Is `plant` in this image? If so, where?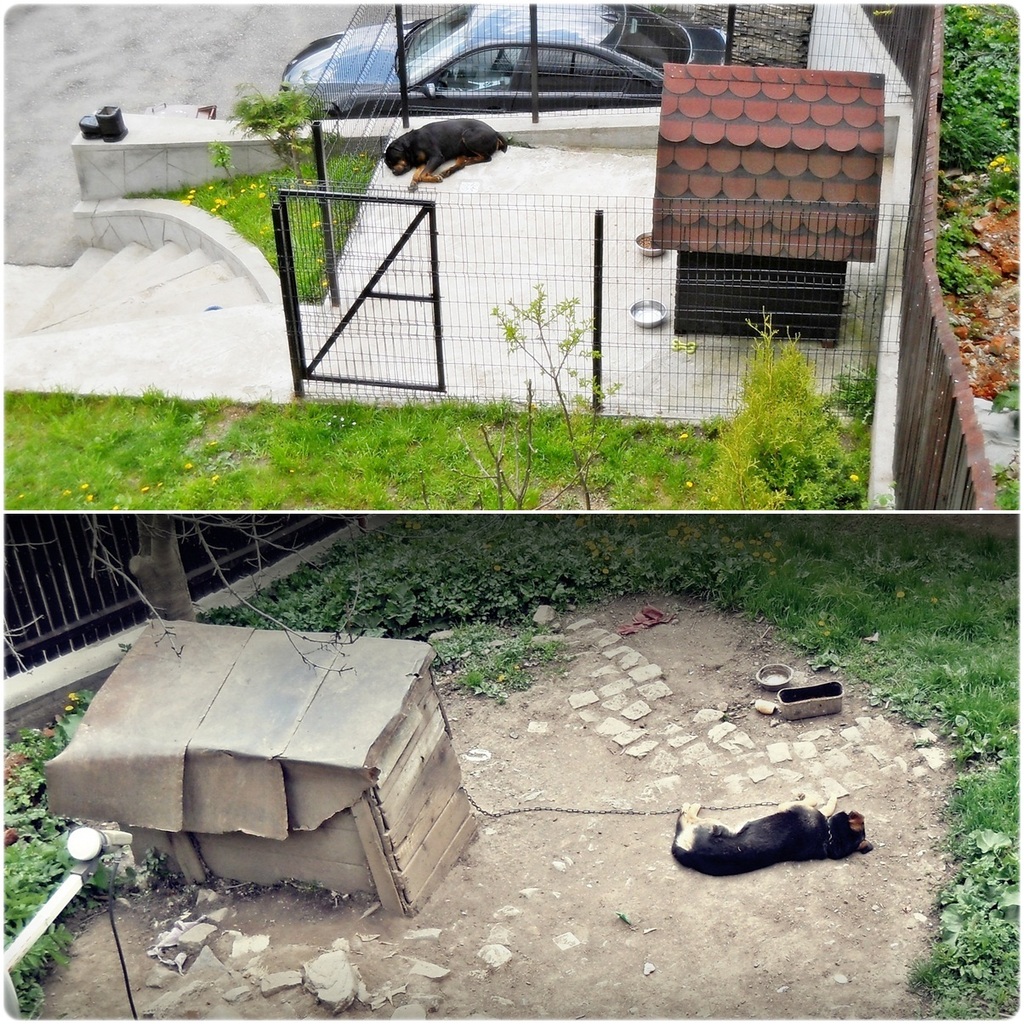
Yes, at [217,75,322,202].
